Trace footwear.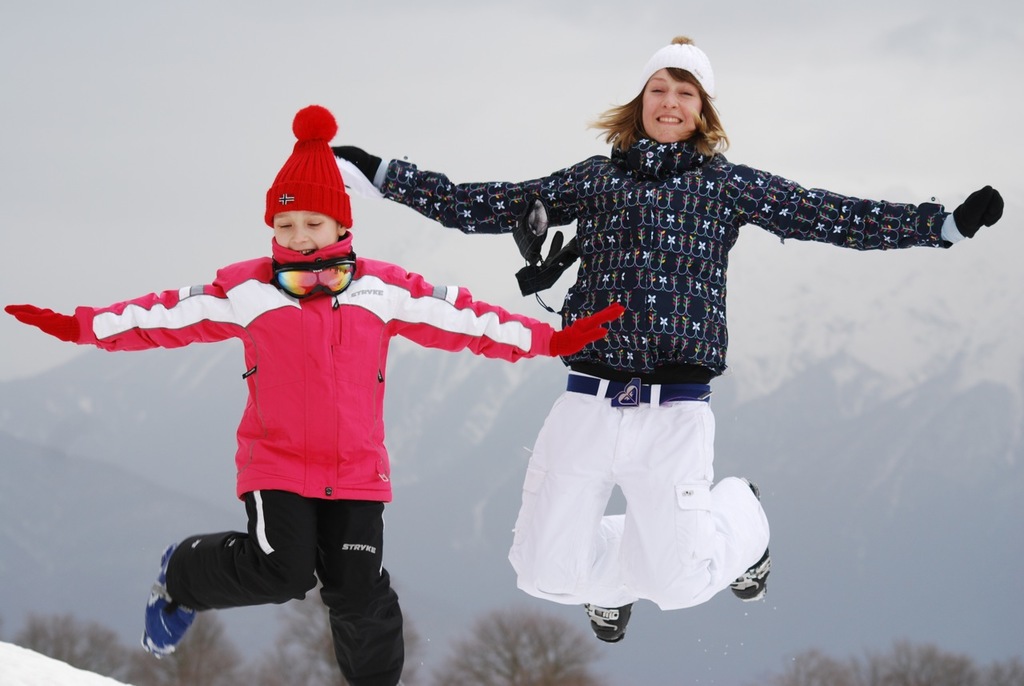
Traced to box=[737, 546, 766, 599].
